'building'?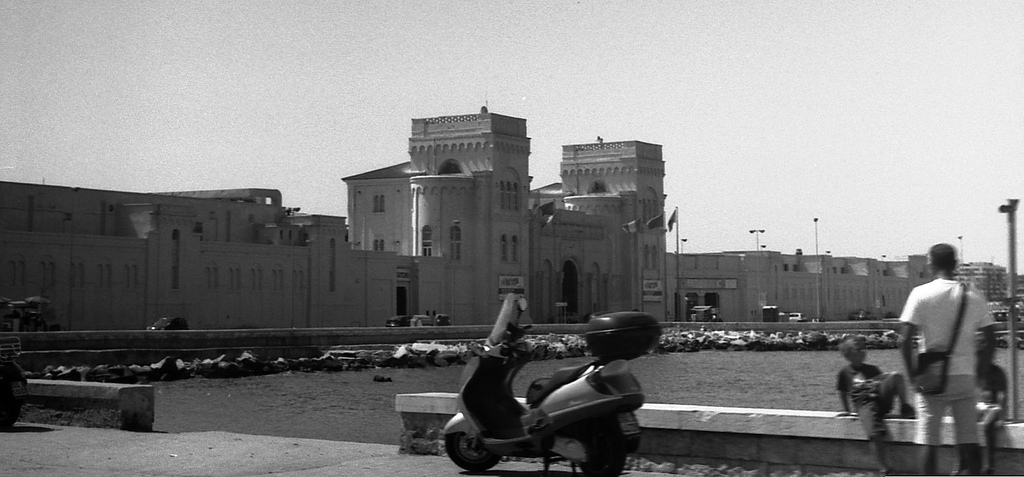
crop(0, 109, 1023, 330)
